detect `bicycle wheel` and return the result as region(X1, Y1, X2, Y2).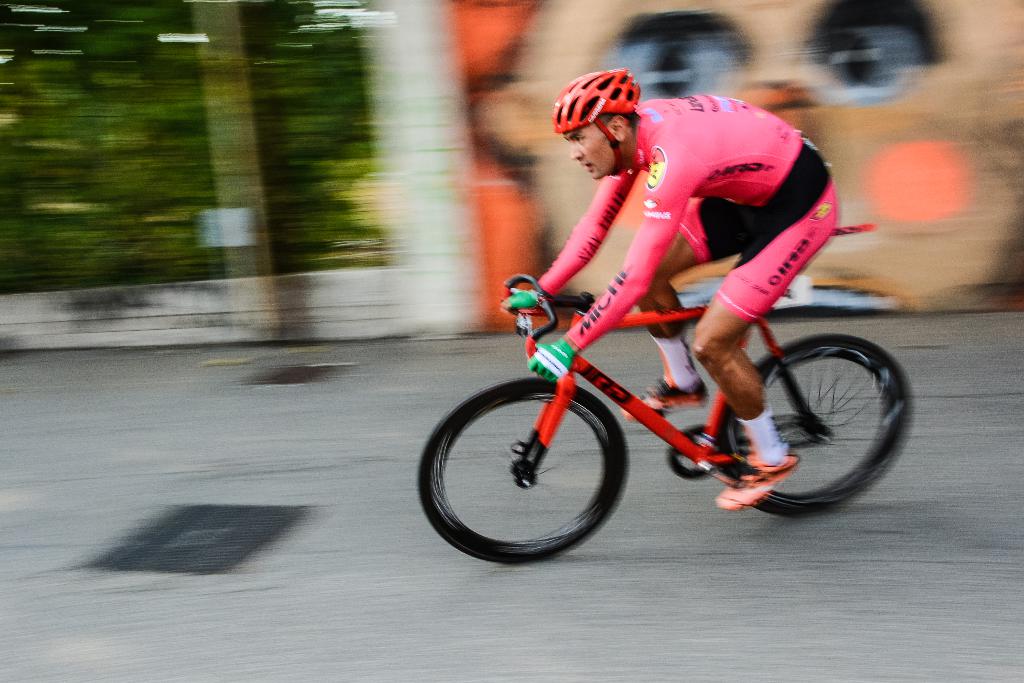
region(413, 378, 630, 567).
